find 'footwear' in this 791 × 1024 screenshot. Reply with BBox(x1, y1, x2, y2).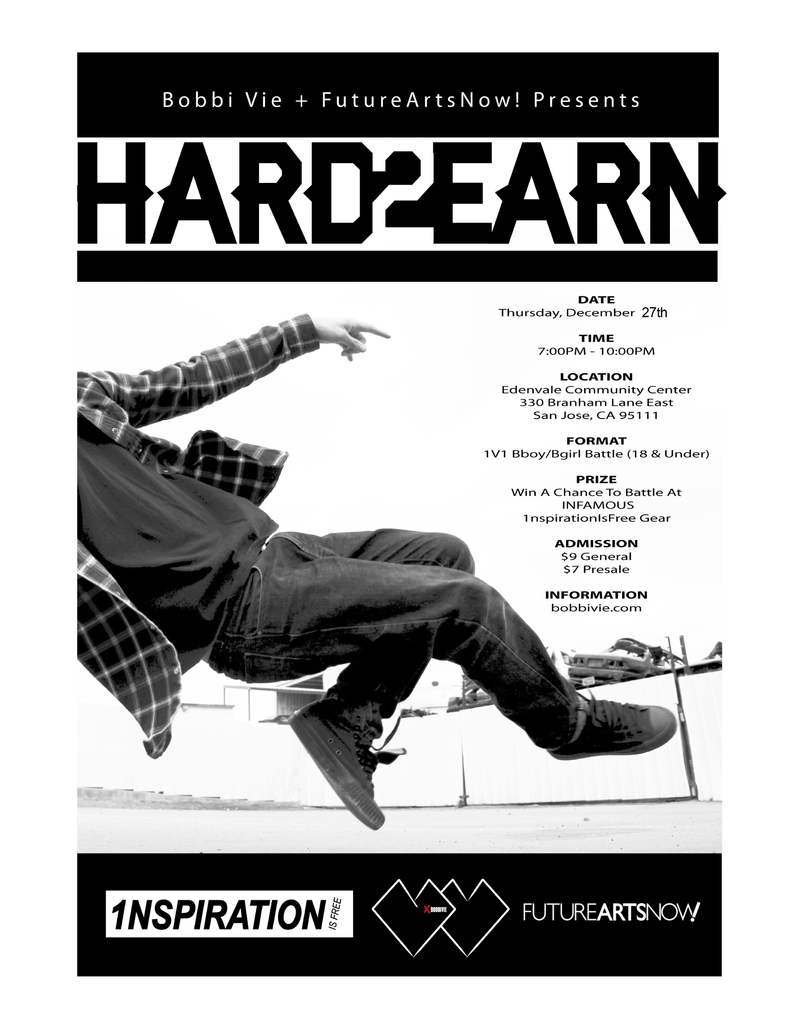
BBox(295, 698, 386, 830).
